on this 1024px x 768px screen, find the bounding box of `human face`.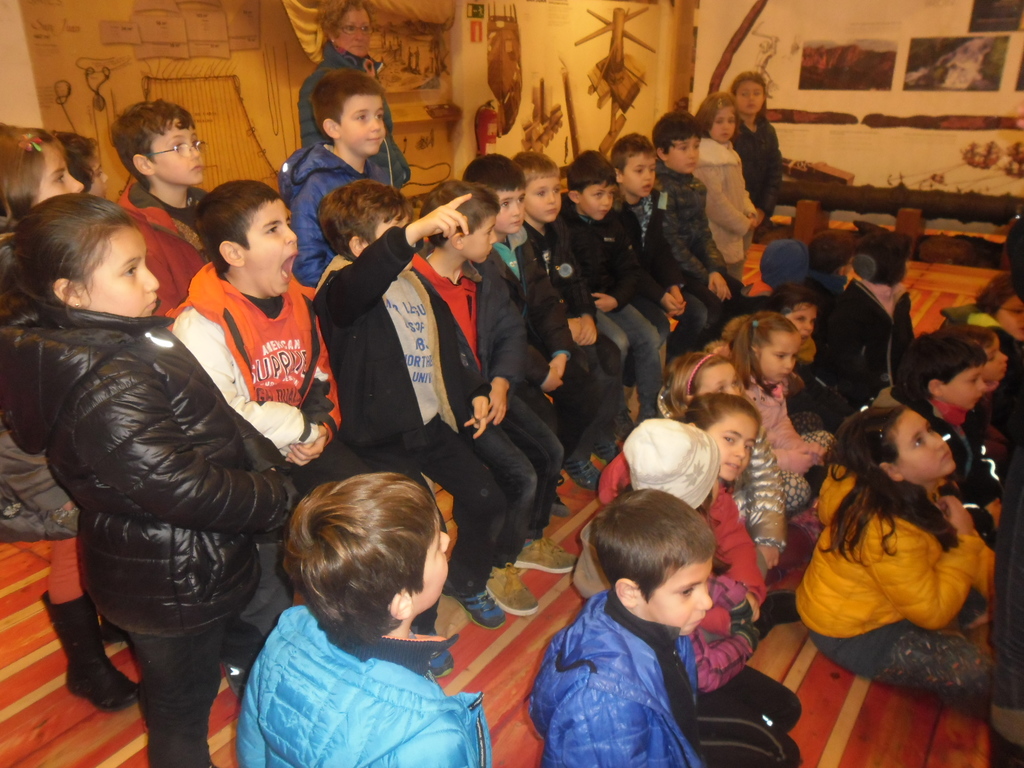
Bounding box: {"x1": 147, "y1": 124, "x2": 205, "y2": 182}.
